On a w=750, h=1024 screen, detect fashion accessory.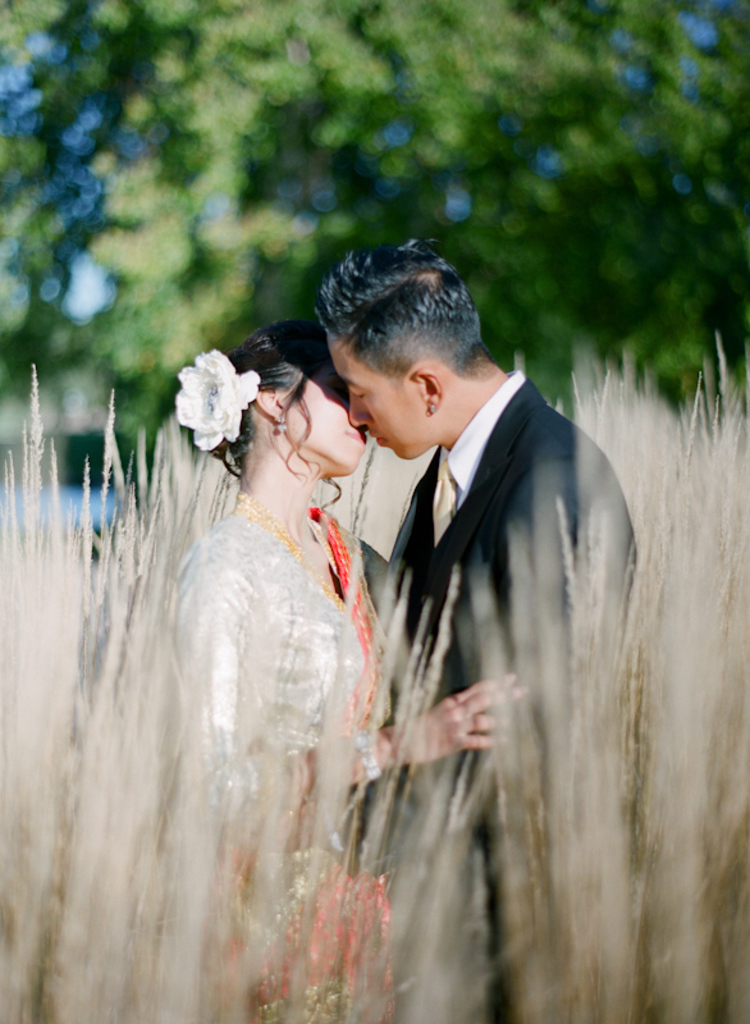
crop(355, 735, 372, 782).
